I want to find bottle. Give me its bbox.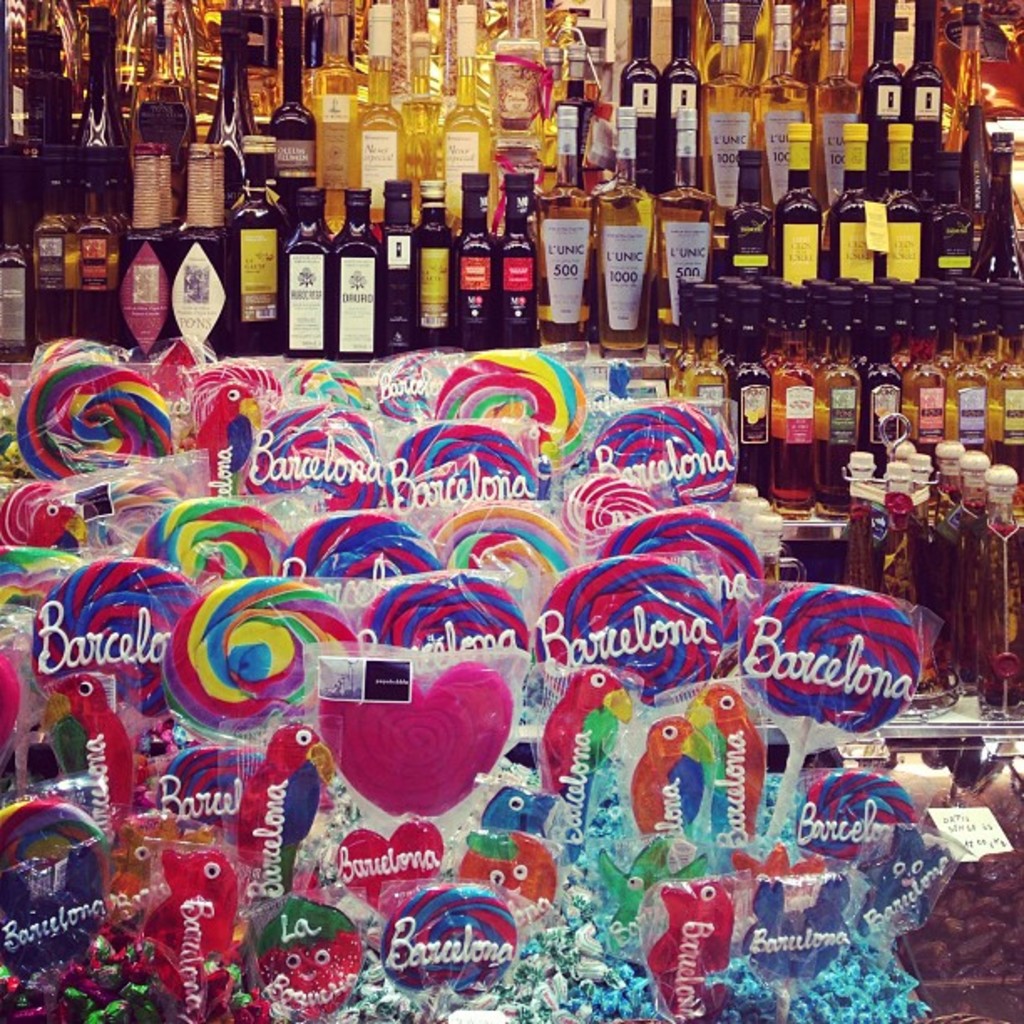
bbox(412, 176, 462, 346).
